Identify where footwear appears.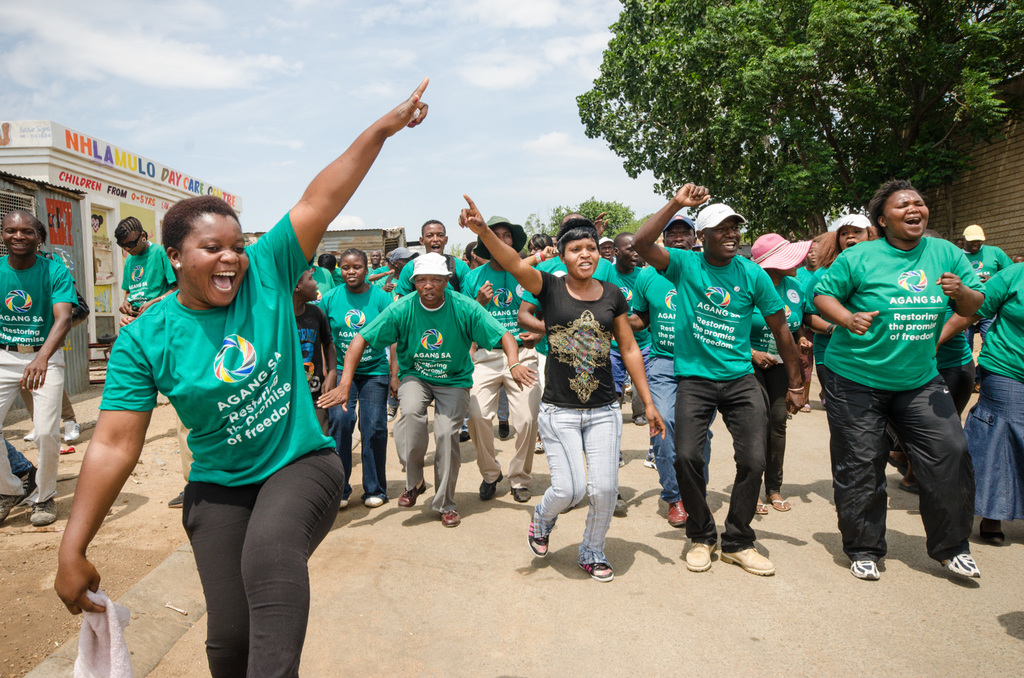
Appears at [left=618, top=452, right=626, bottom=469].
